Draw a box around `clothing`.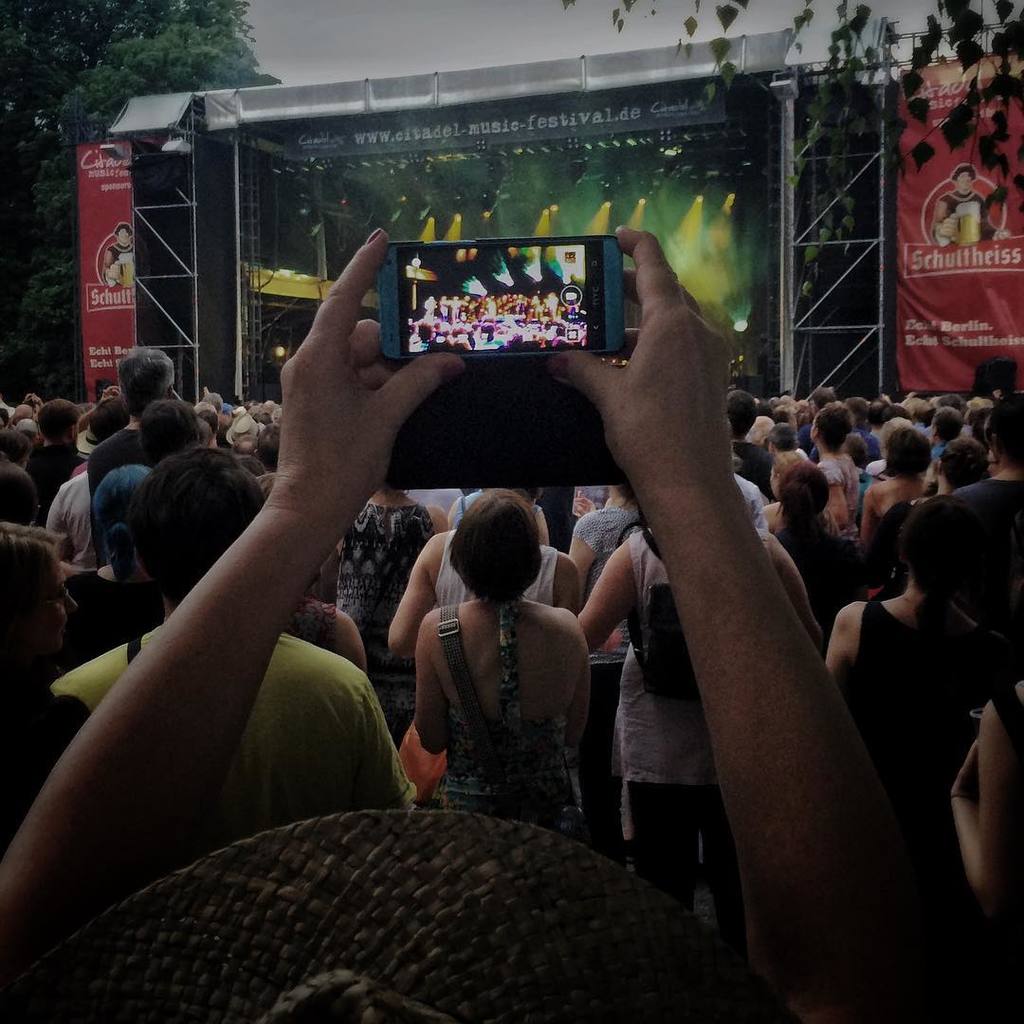
<bbox>51, 622, 402, 822</bbox>.
